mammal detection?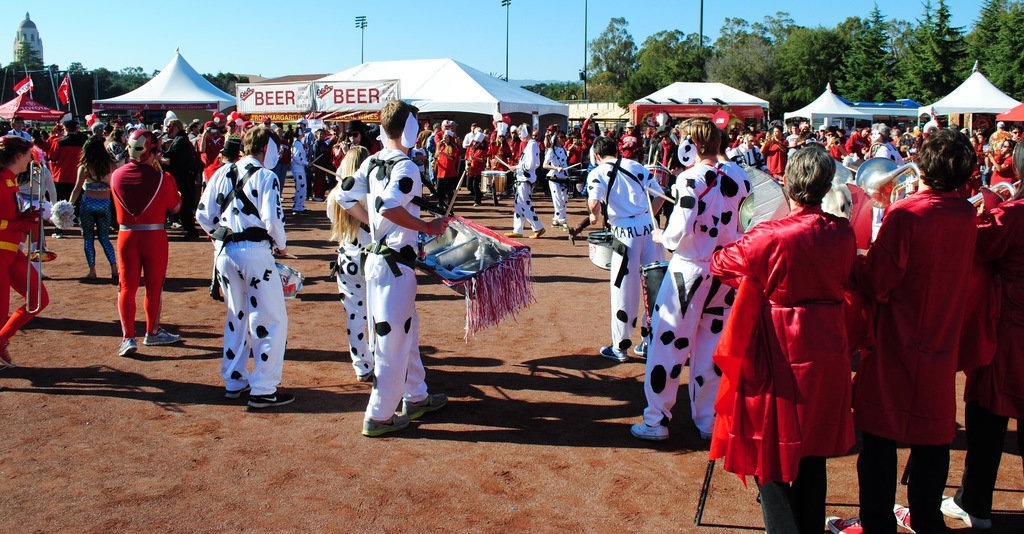
874, 125, 893, 143
